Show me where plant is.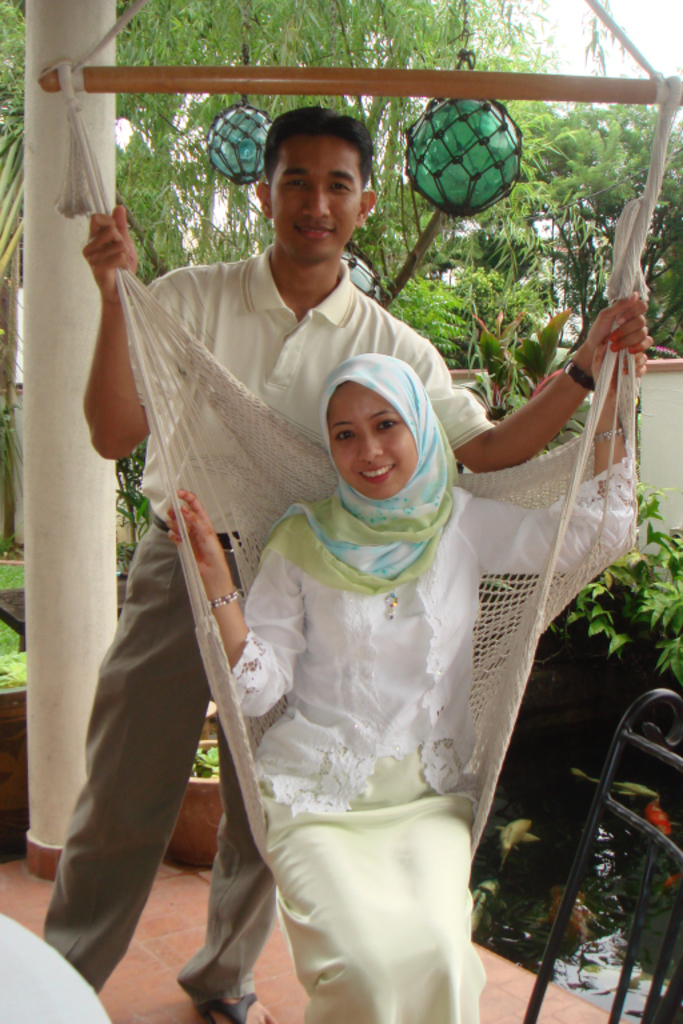
plant is at (564,479,682,655).
